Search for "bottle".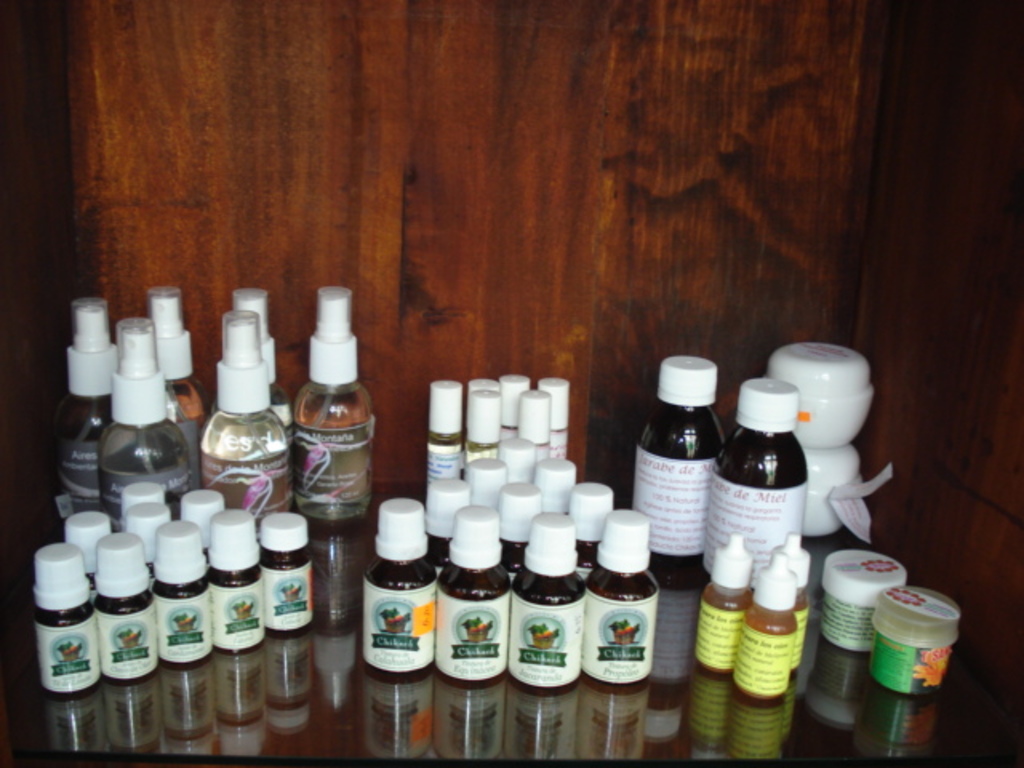
Found at BBox(728, 550, 800, 704).
